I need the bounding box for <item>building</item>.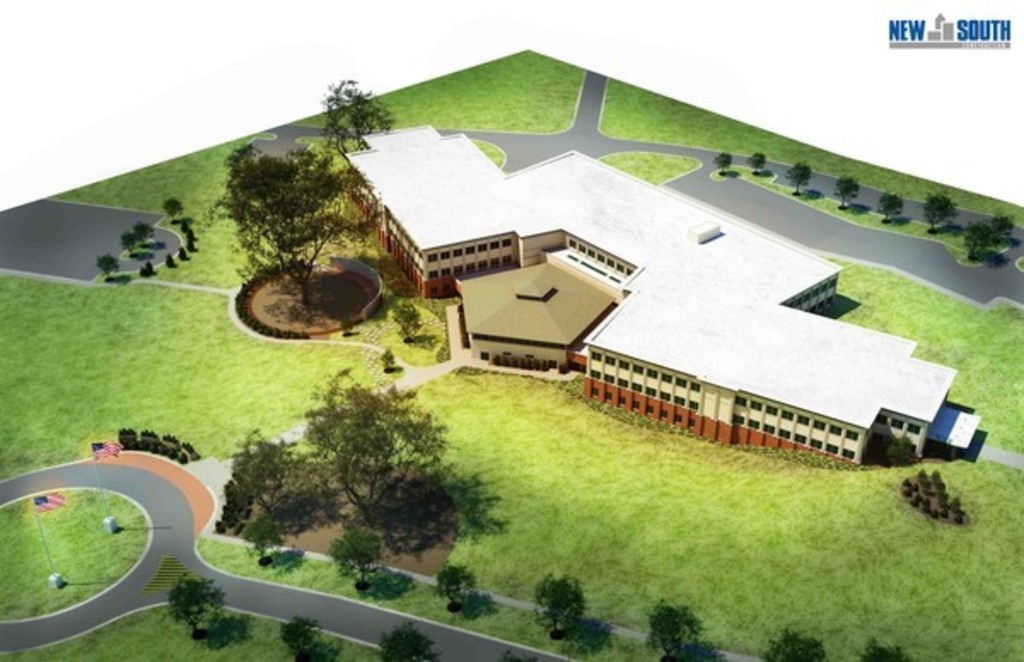
Here it is: rect(343, 125, 983, 459).
